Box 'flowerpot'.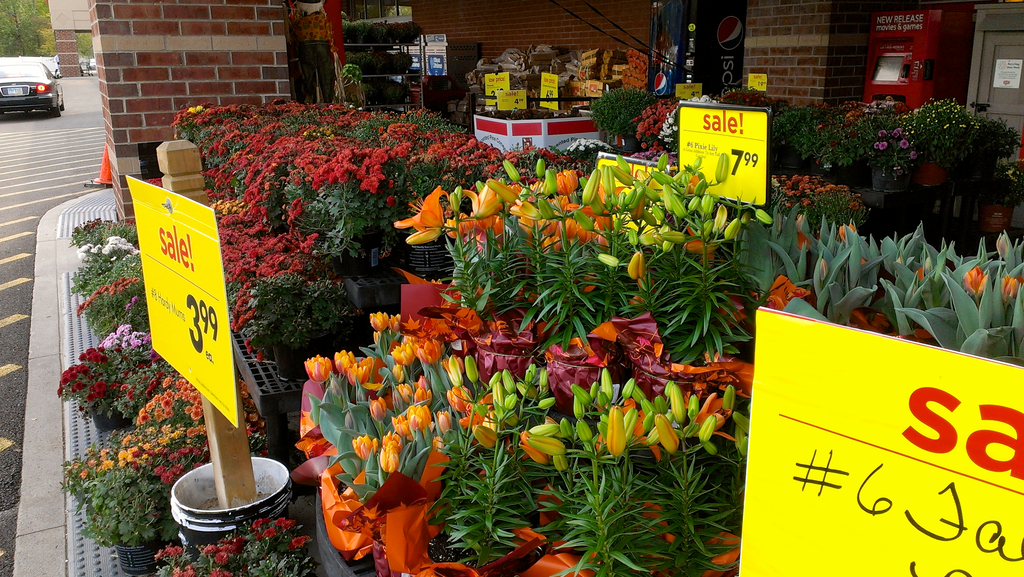
bbox=(118, 537, 164, 576).
